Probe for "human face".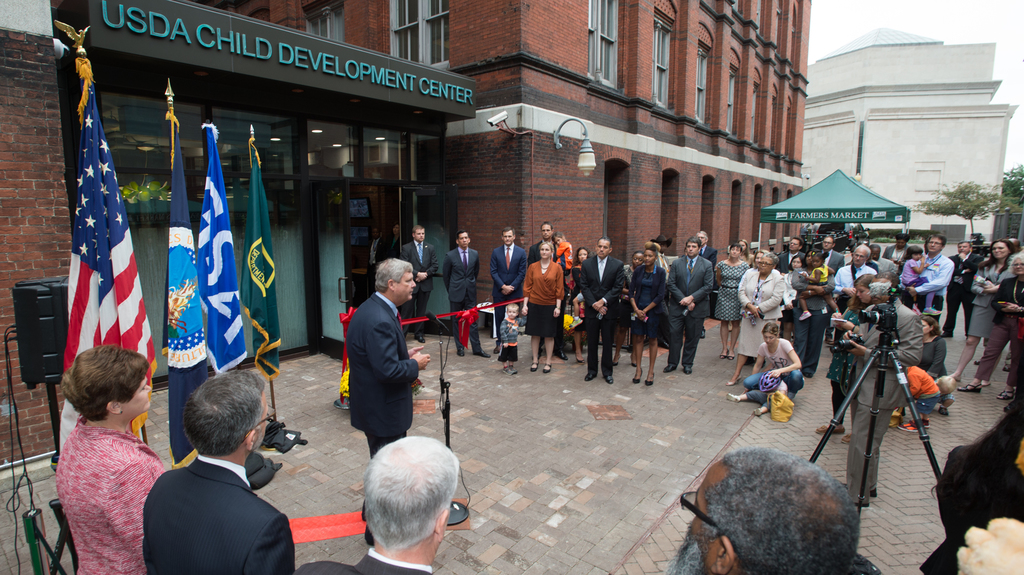
Probe result: box(576, 249, 587, 260).
